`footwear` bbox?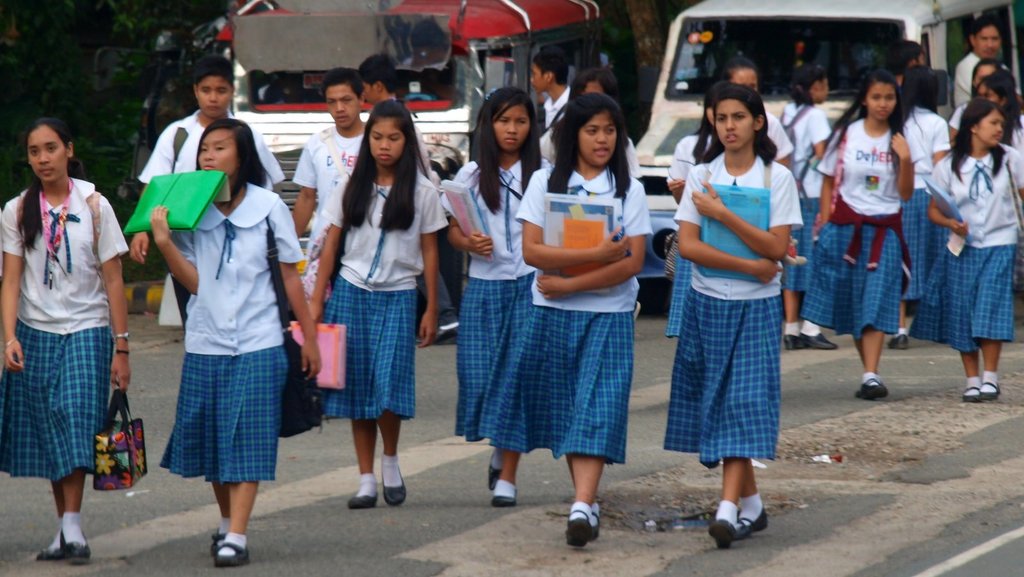
rect(960, 385, 980, 402)
